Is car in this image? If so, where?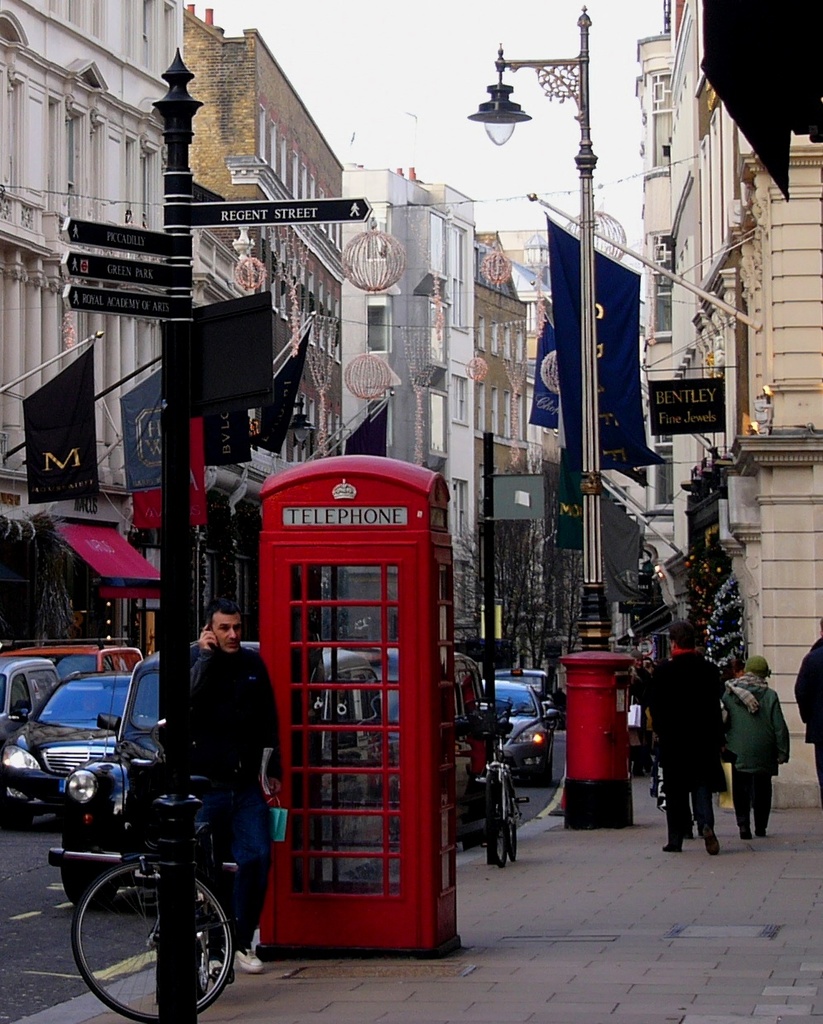
Yes, at locate(54, 644, 269, 906).
